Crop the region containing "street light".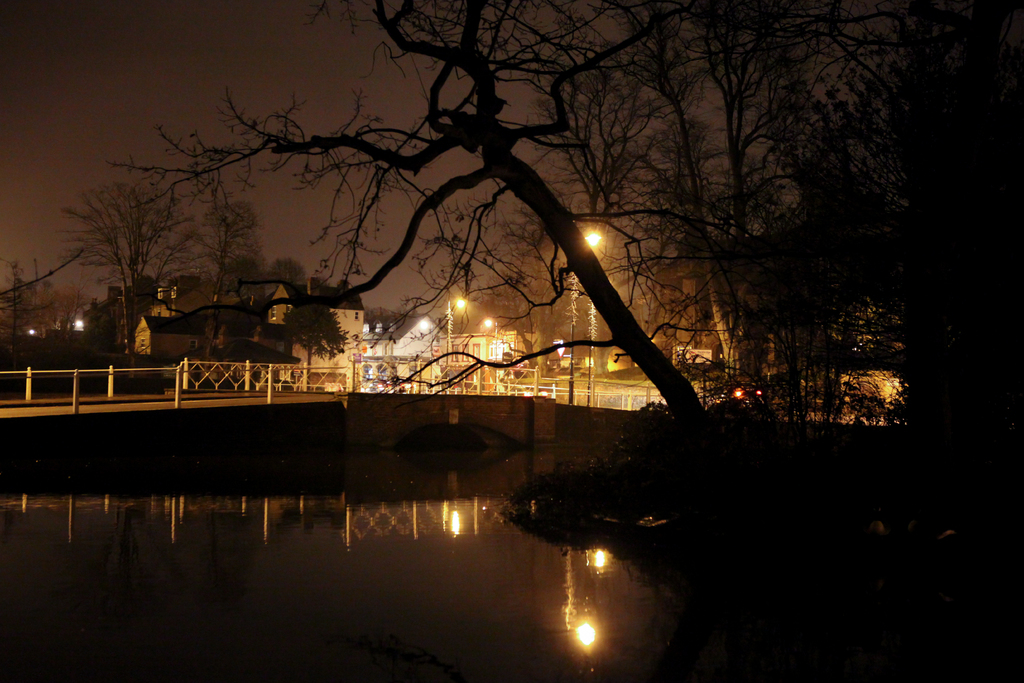
Crop region: crop(442, 293, 467, 365).
